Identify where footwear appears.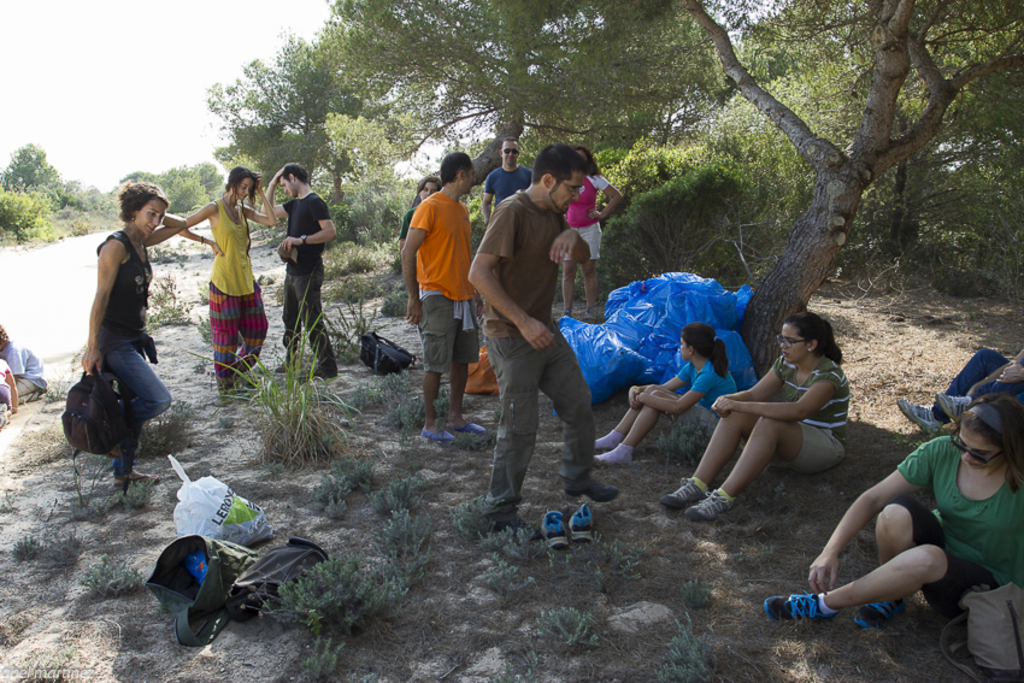
Appears at x1=488 y1=505 x2=532 y2=531.
